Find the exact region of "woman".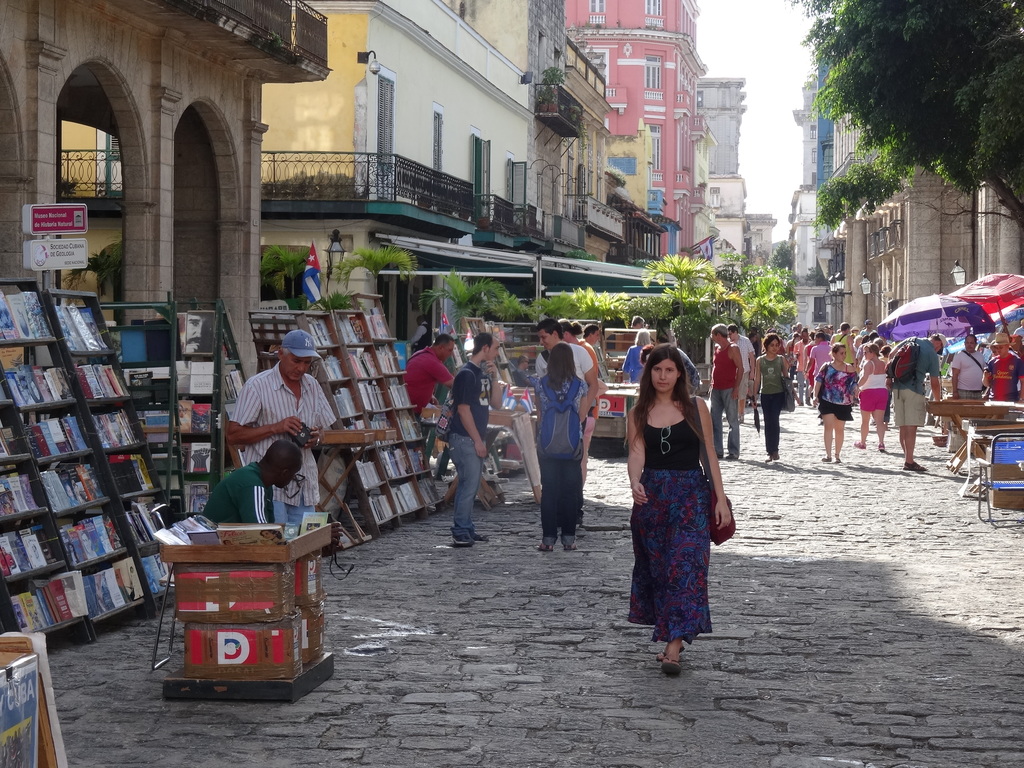
Exact region: 804,336,864,458.
